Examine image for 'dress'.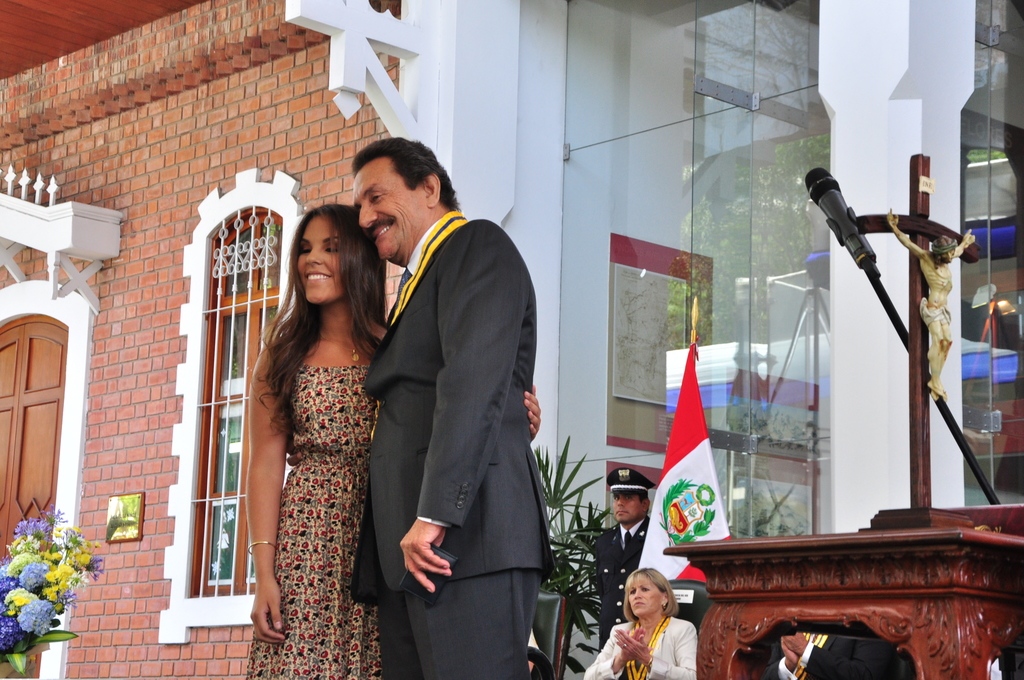
Examination result: l=242, t=360, r=382, b=679.
